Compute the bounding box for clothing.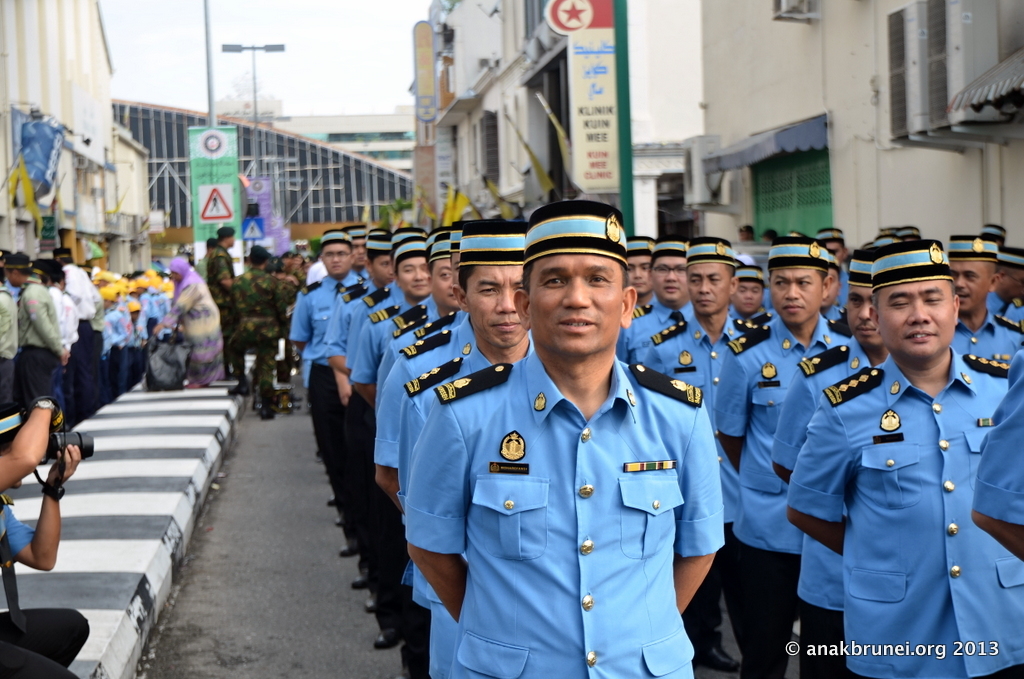
(265,260,288,290).
